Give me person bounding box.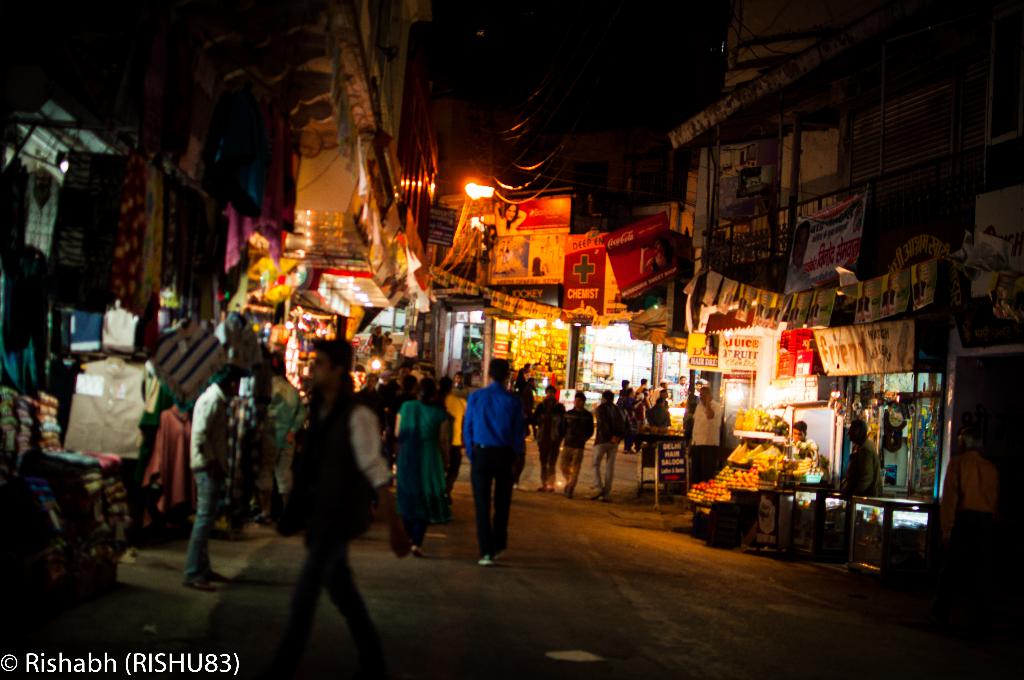
{"left": 178, "top": 364, "right": 237, "bottom": 594}.
